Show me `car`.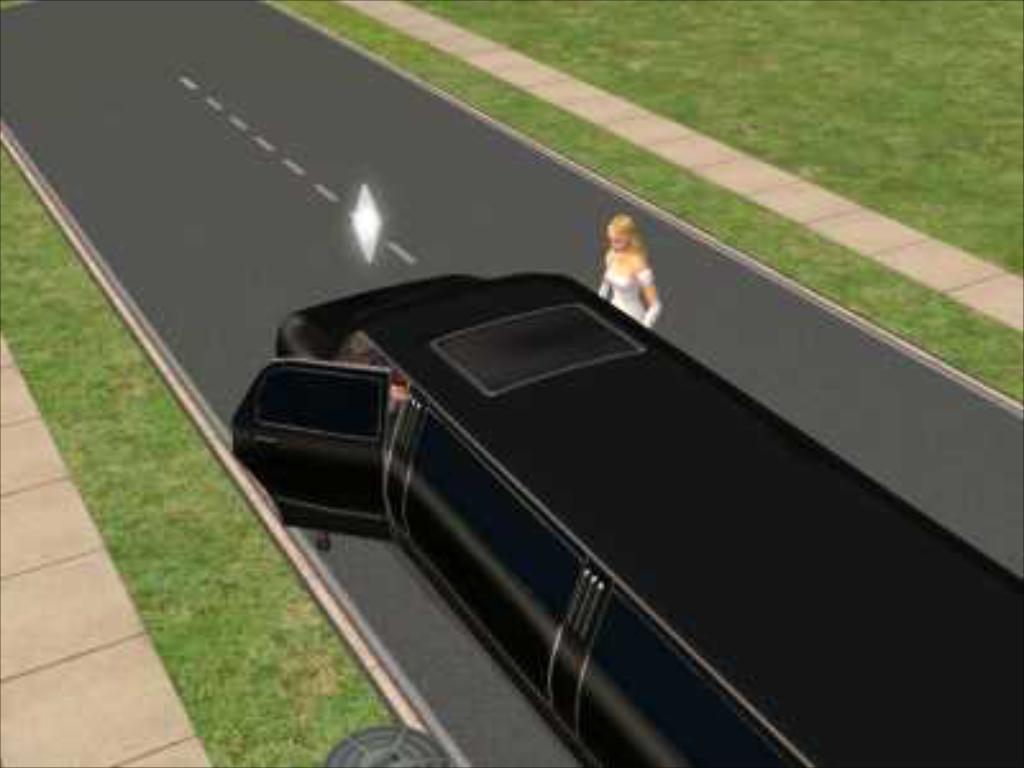
`car` is here: {"left": 230, "top": 269, "right": 1021, "bottom": 765}.
